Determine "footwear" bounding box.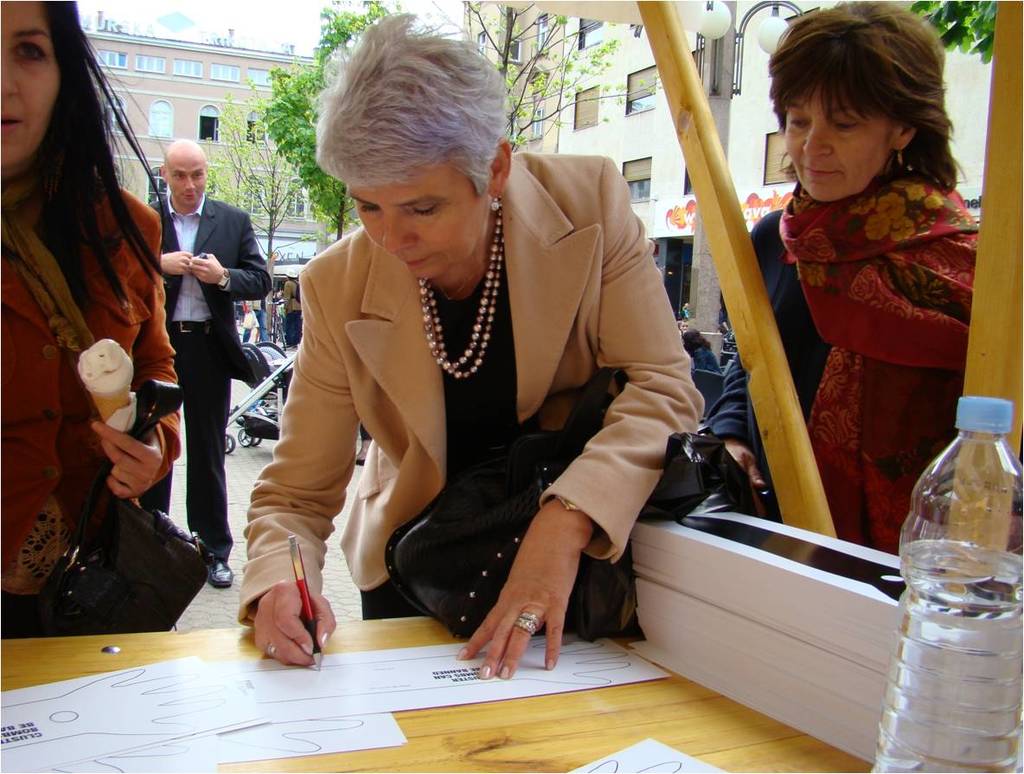
Determined: {"x1": 190, "y1": 536, "x2": 230, "y2": 589}.
